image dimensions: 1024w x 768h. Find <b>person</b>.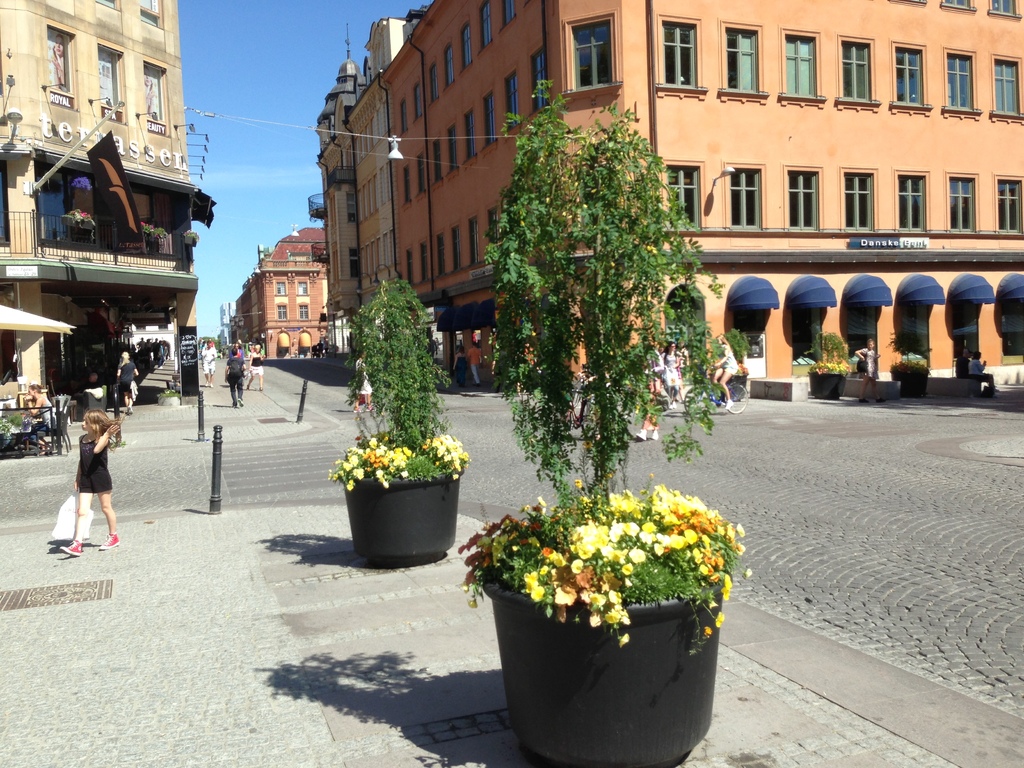
crop(116, 351, 140, 412).
